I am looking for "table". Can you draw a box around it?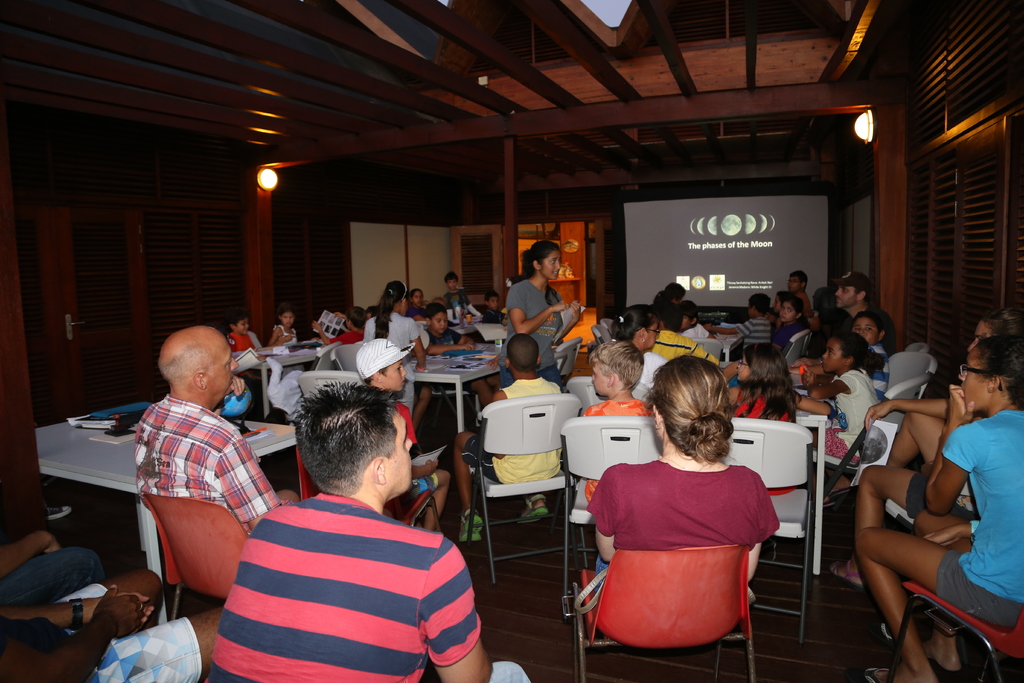
Sure, the bounding box is (408, 352, 501, 440).
